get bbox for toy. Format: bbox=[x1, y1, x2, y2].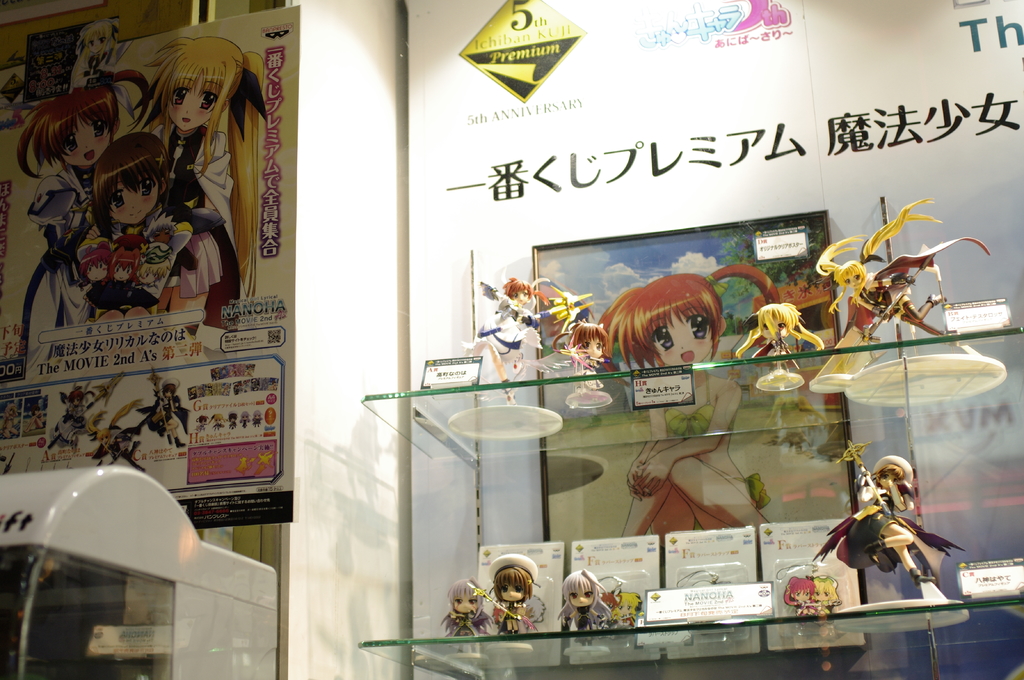
bbox=[550, 565, 626, 617].
